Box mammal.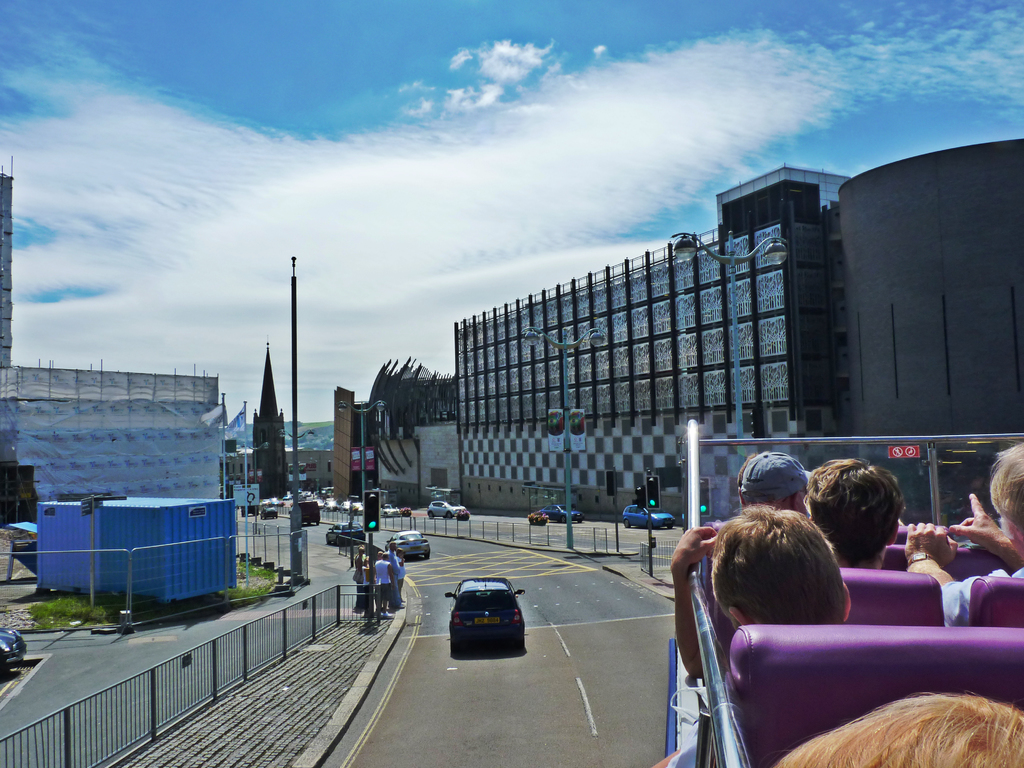
743:451:812:519.
